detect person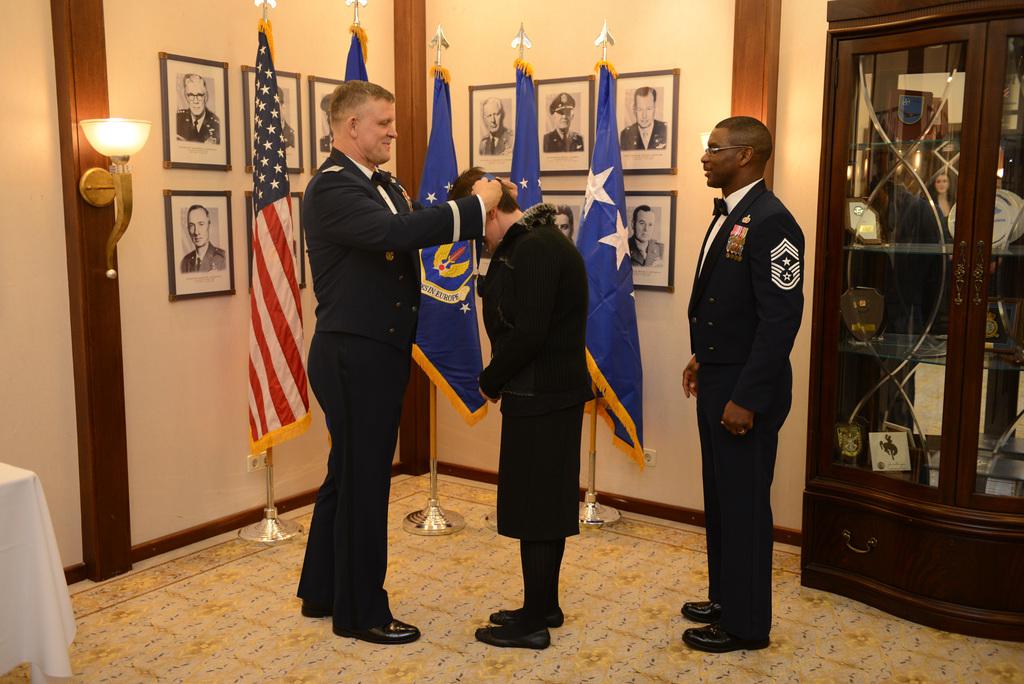
(left=619, top=85, right=668, bottom=151)
